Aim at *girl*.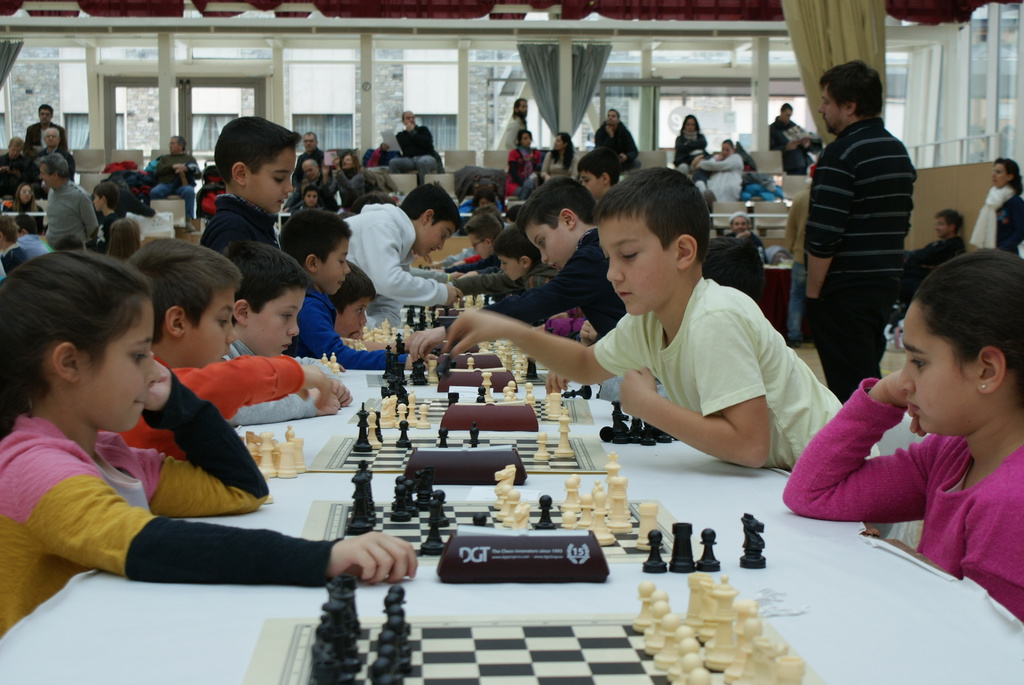
Aimed at (0, 245, 413, 625).
